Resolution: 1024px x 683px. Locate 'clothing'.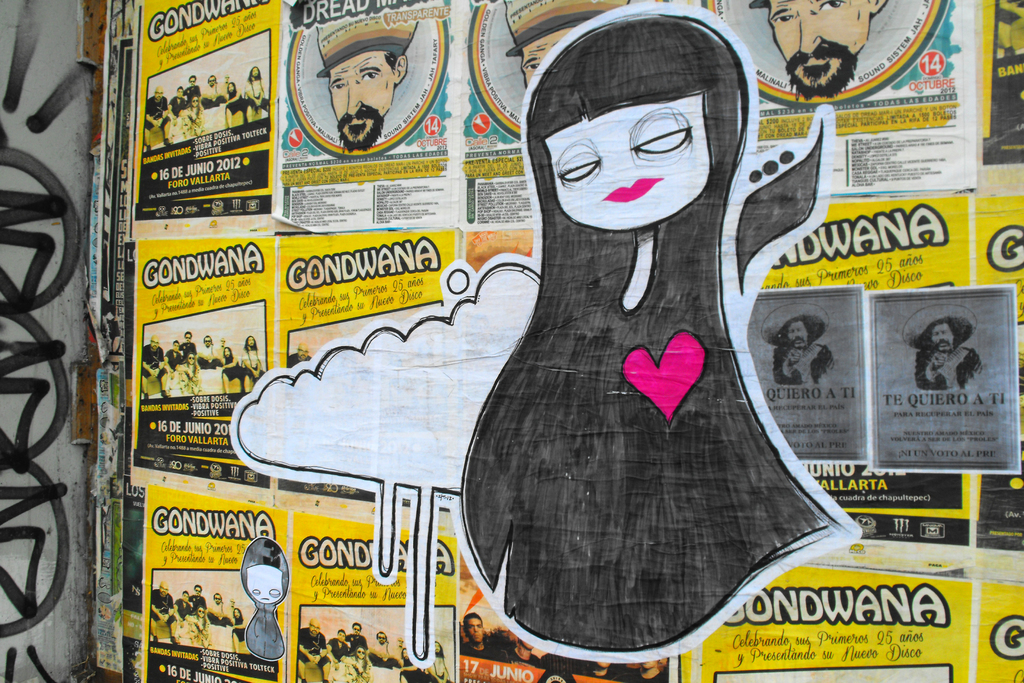
<region>234, 616, 252, 638</region>.
